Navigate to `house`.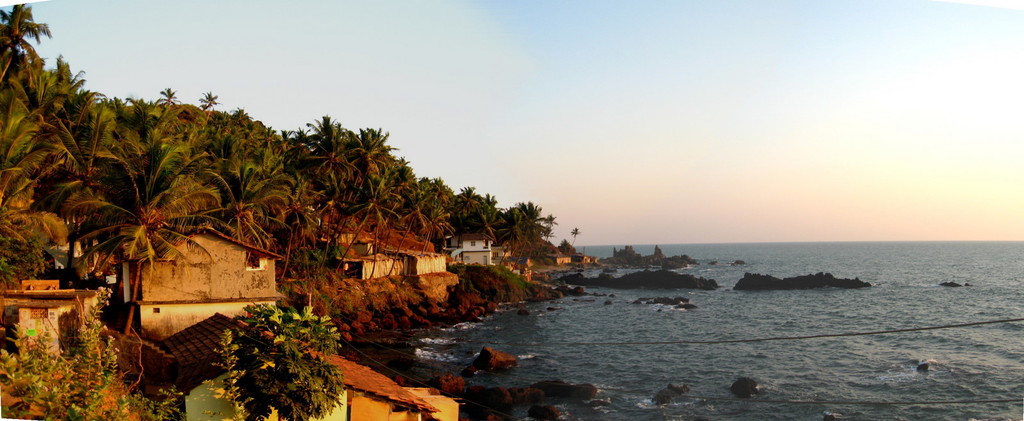
Navigation target: [left=83, top=206, right=330, bottom=335].
